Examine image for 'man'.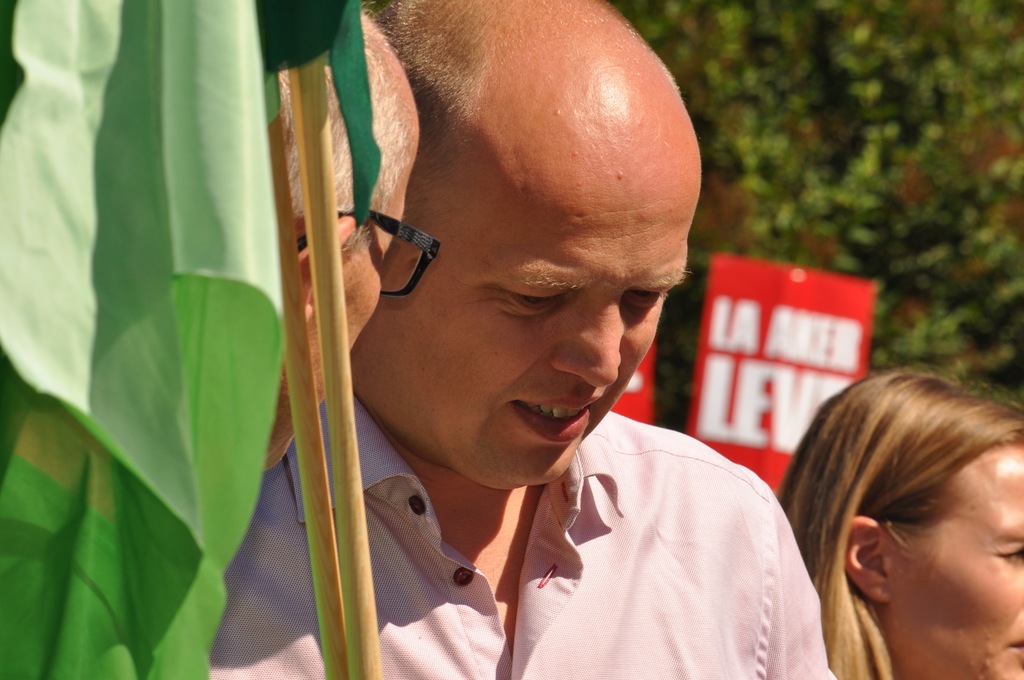
Examination result: region(250, 14, 414, 482).
